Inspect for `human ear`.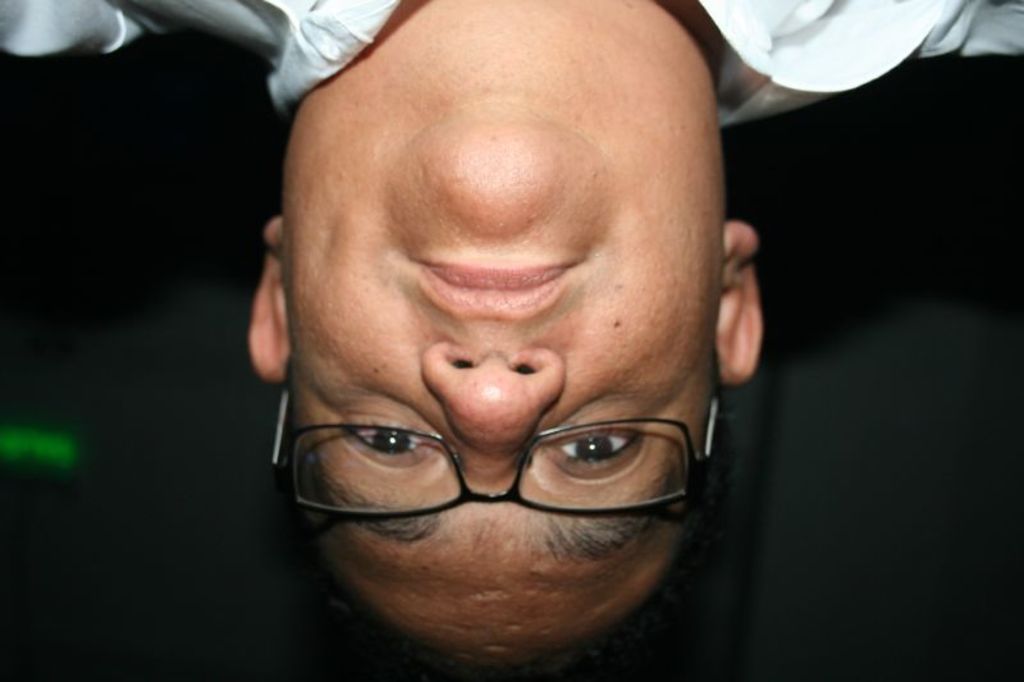
Inspection: <region>717, 218, 764, 385</region>.
